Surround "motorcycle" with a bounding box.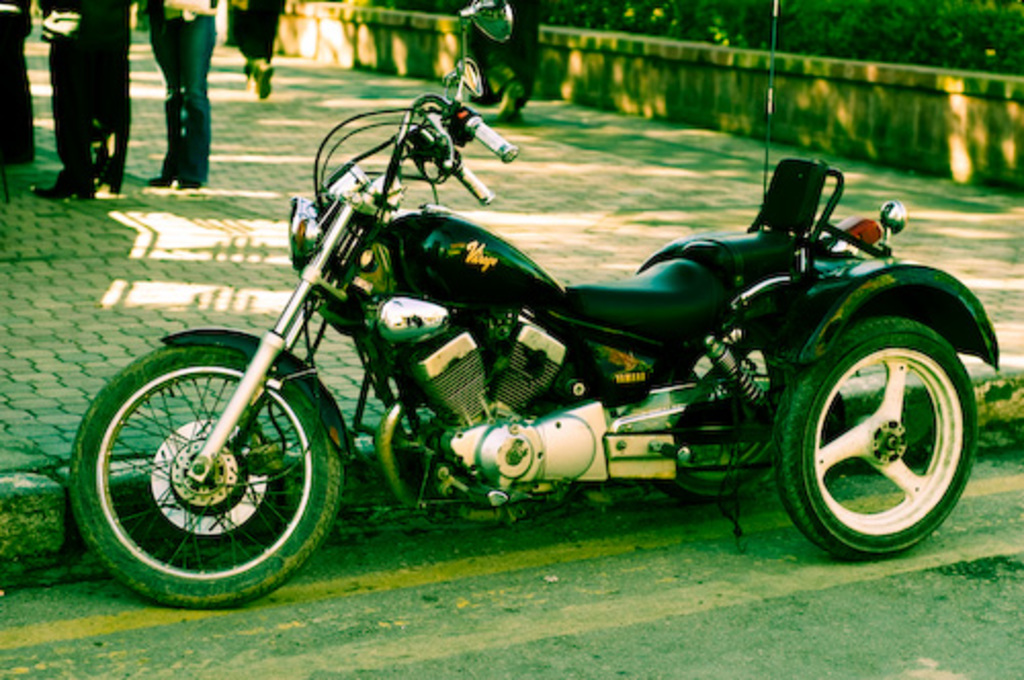
region(76, 72, 991, 600).
